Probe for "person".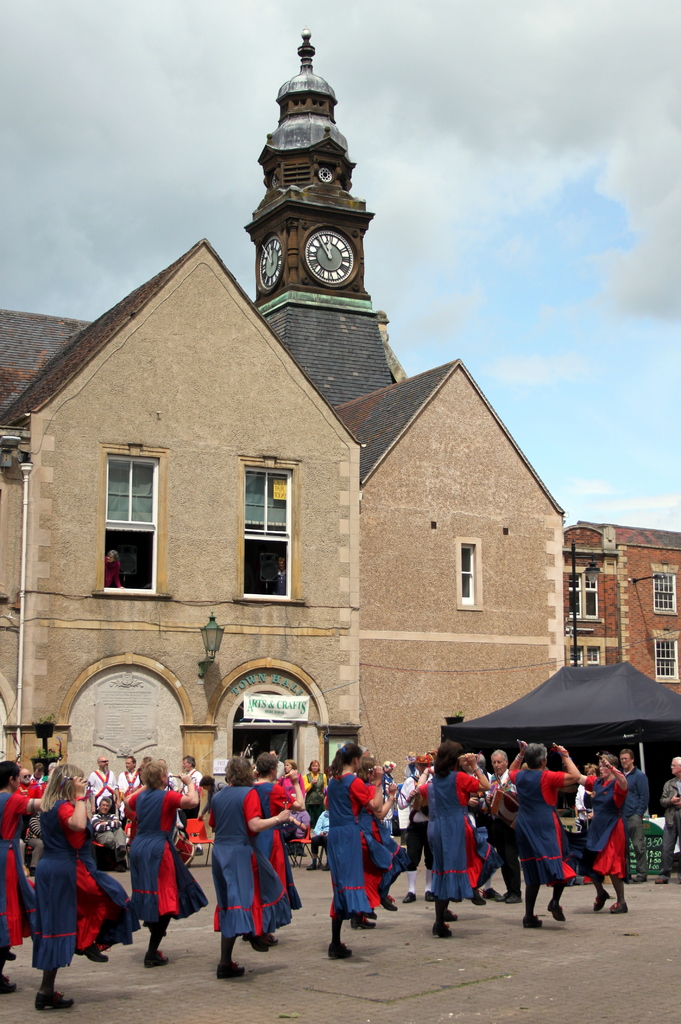
Probe result: x1=10, y1=764, x2=101, y2=1019.
